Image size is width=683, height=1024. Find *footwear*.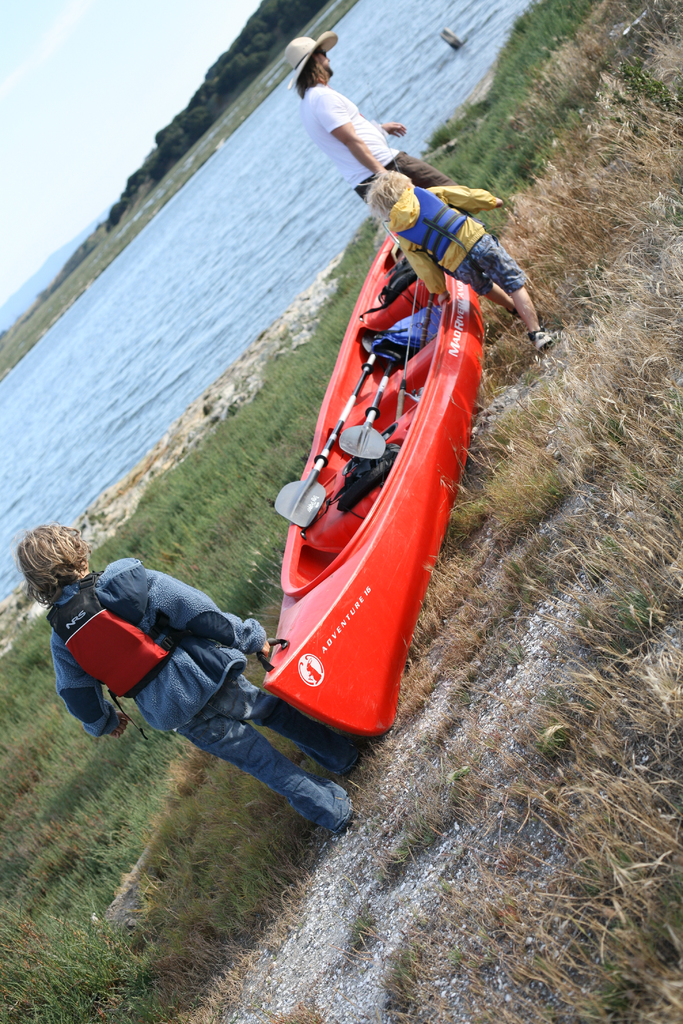
bbox=[334, 751, 366, 779].
